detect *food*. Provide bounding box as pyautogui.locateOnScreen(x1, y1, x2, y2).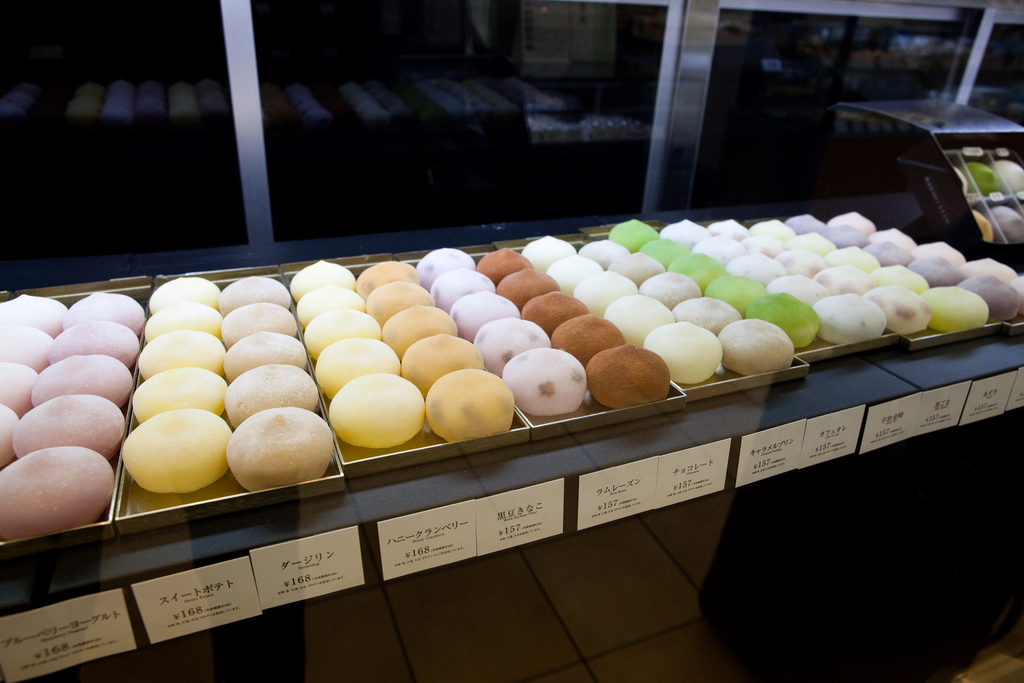
pyautogui.locateOnScreen(426, 367, 515, 437).
